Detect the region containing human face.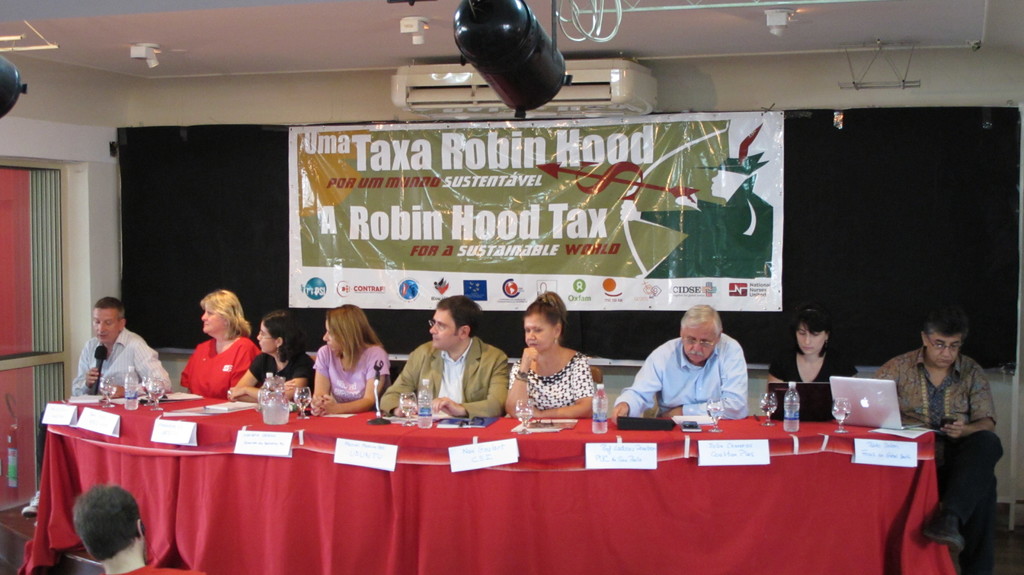
[525, 310, 556, 353].
